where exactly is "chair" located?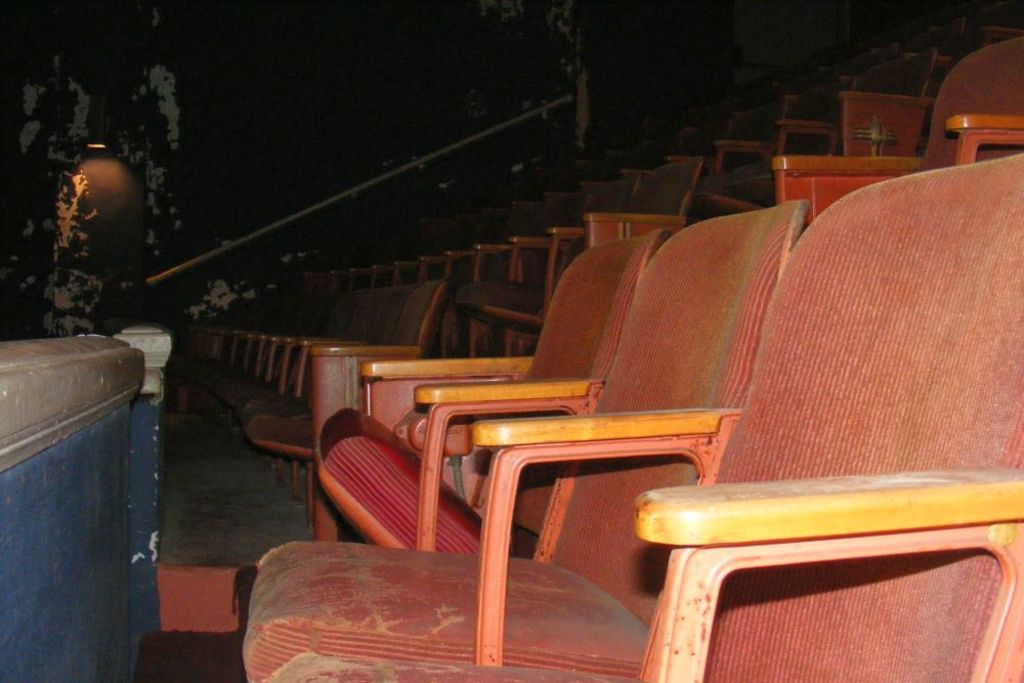
Its bounding box is 780 51 940 158.
